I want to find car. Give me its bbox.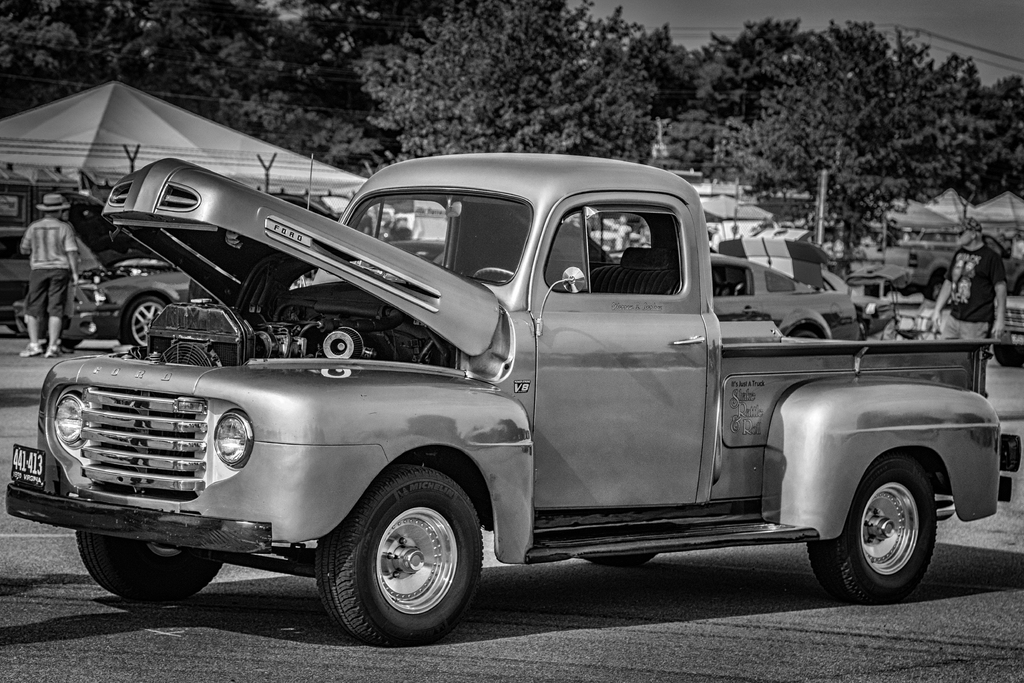
x1=56, y1=276, x2=193, y2=352.
